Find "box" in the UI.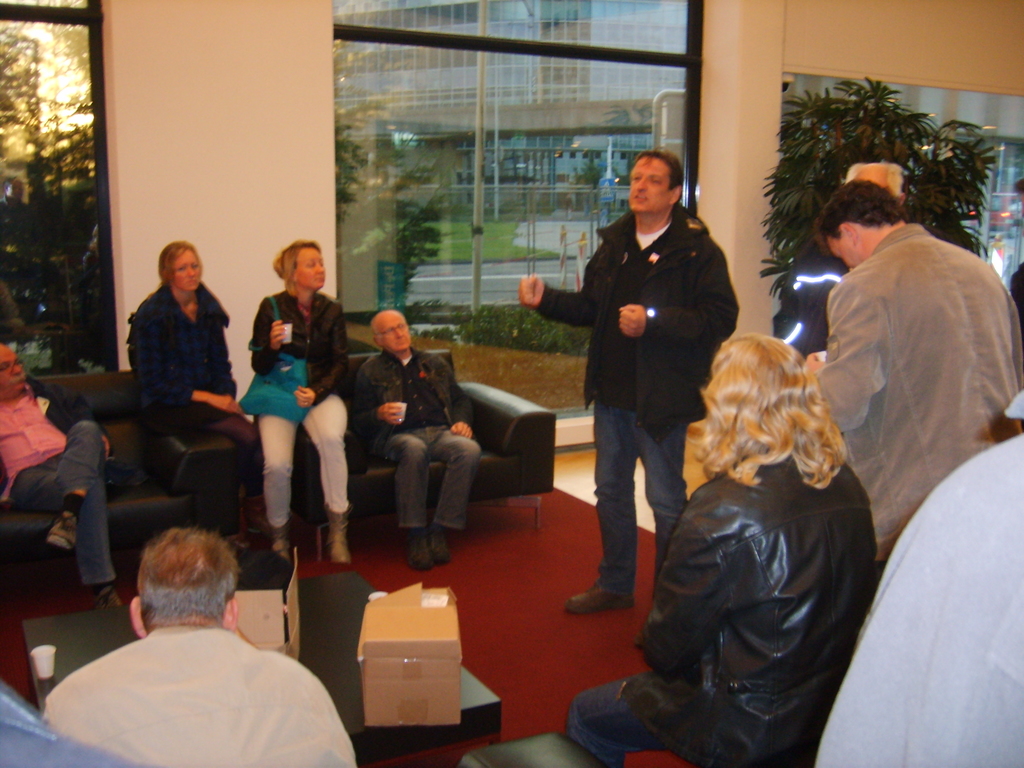
UI element at region(227, 543, 321, 663).
